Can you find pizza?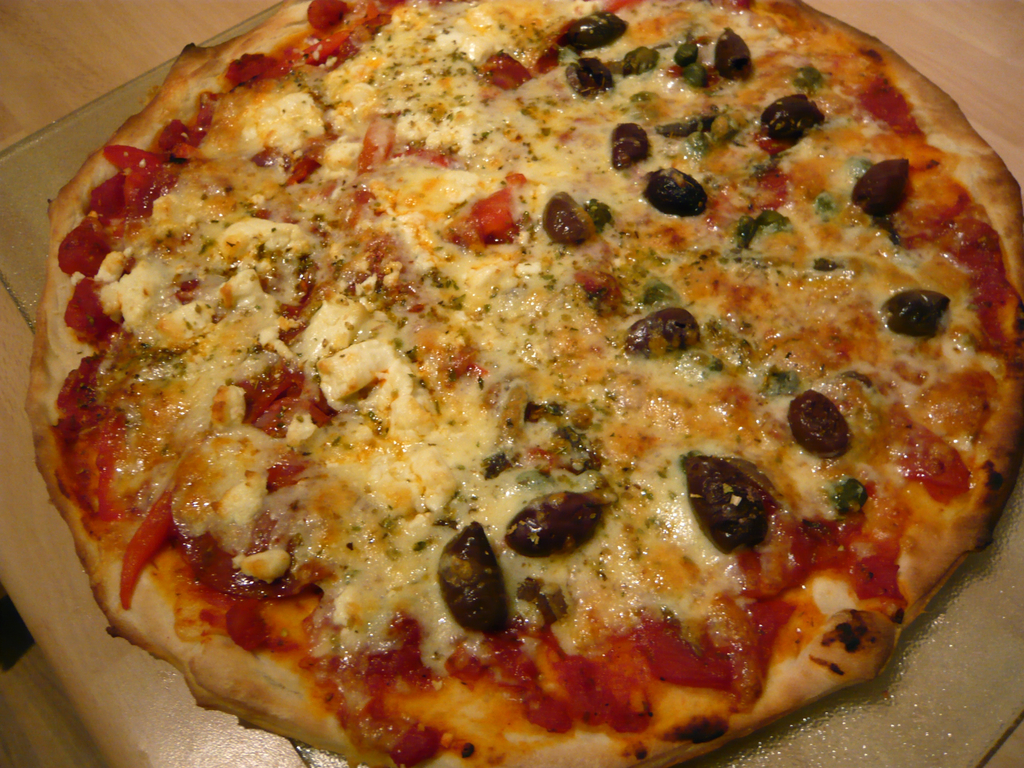
Yes, bounding box: (17,0,1021,767).
